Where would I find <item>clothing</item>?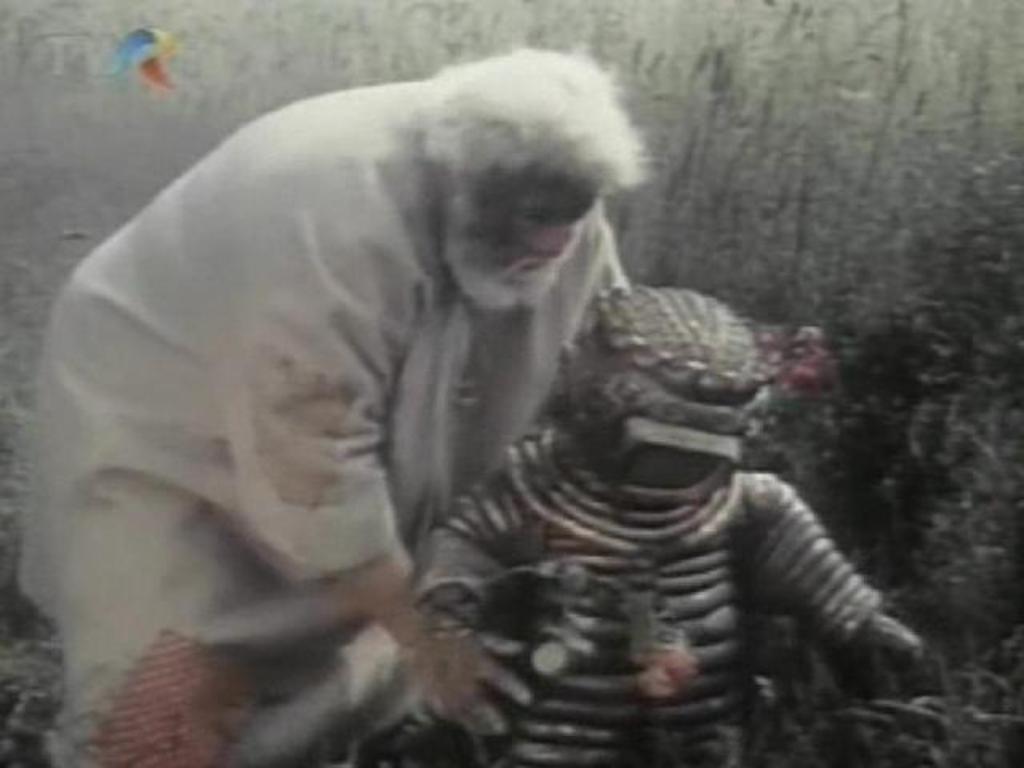
At region(403, 430, 886, 766).
